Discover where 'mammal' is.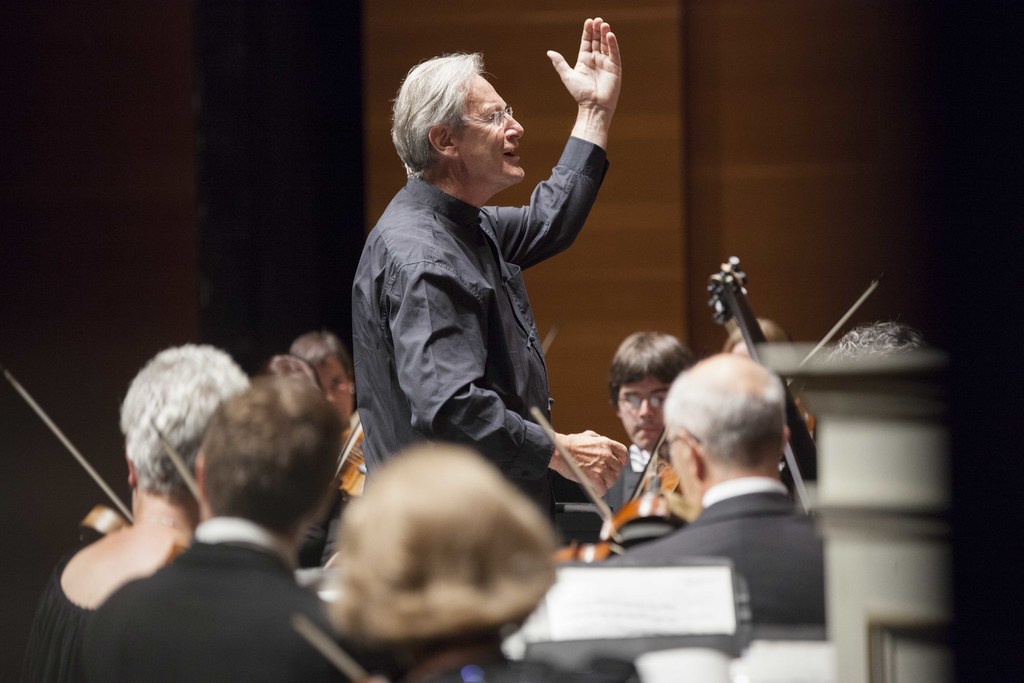
Discovered at (x1=1, y1=337, x2=252, y2=682).
